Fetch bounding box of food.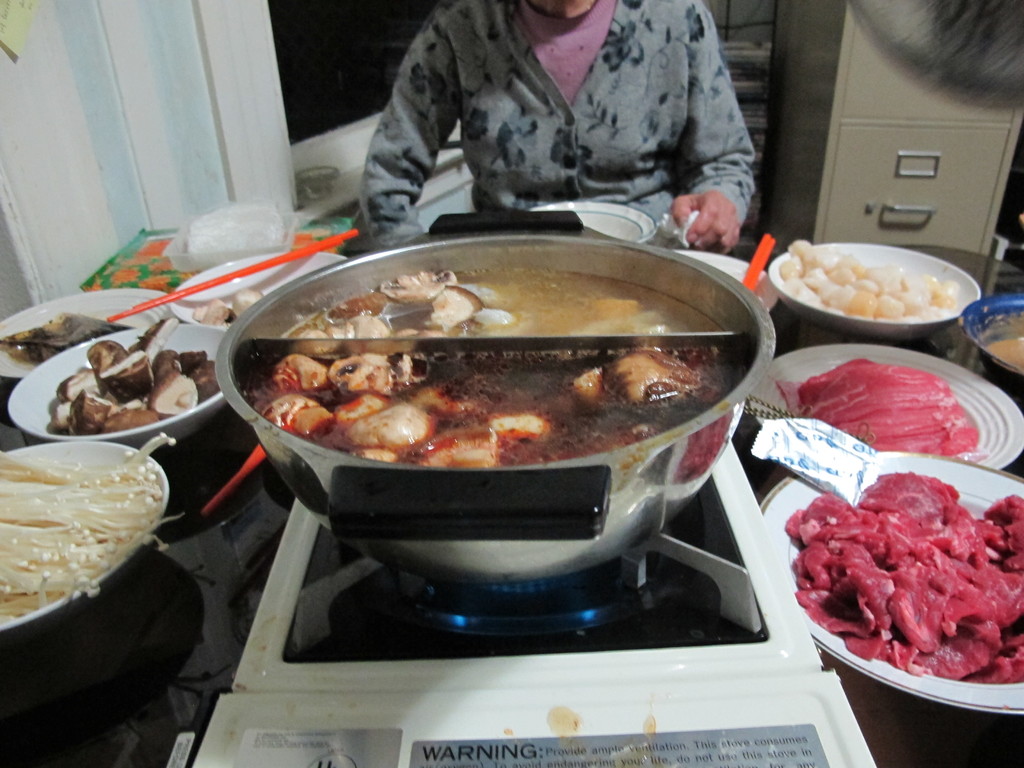
Bbox: x1=776, y1=355, x2=979, y2=461.
